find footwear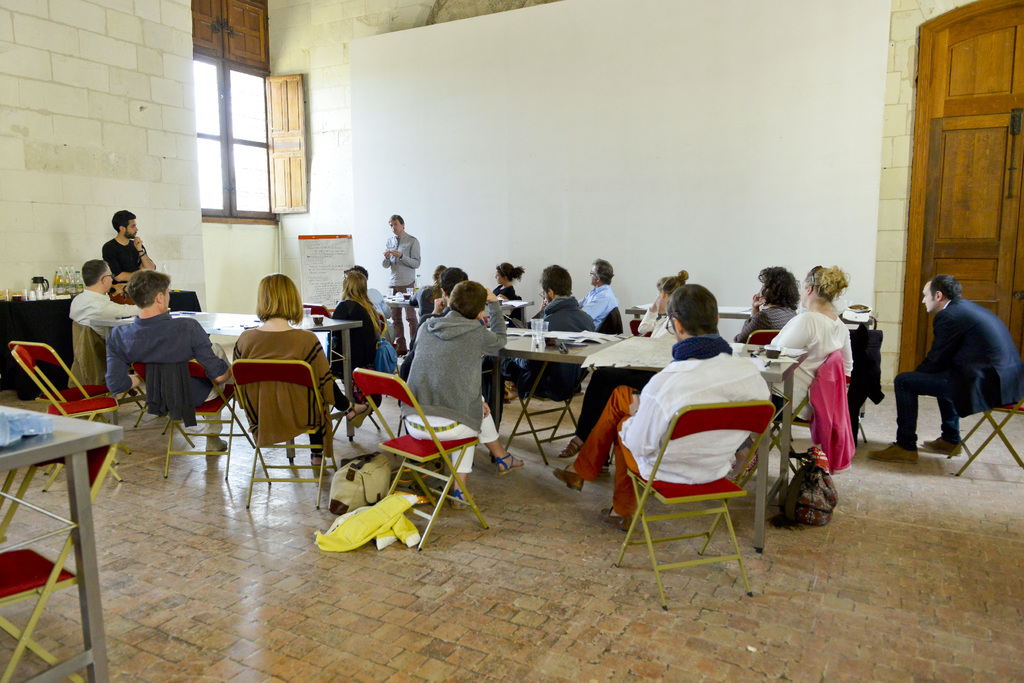
box=[451, 492, 472, 513]
